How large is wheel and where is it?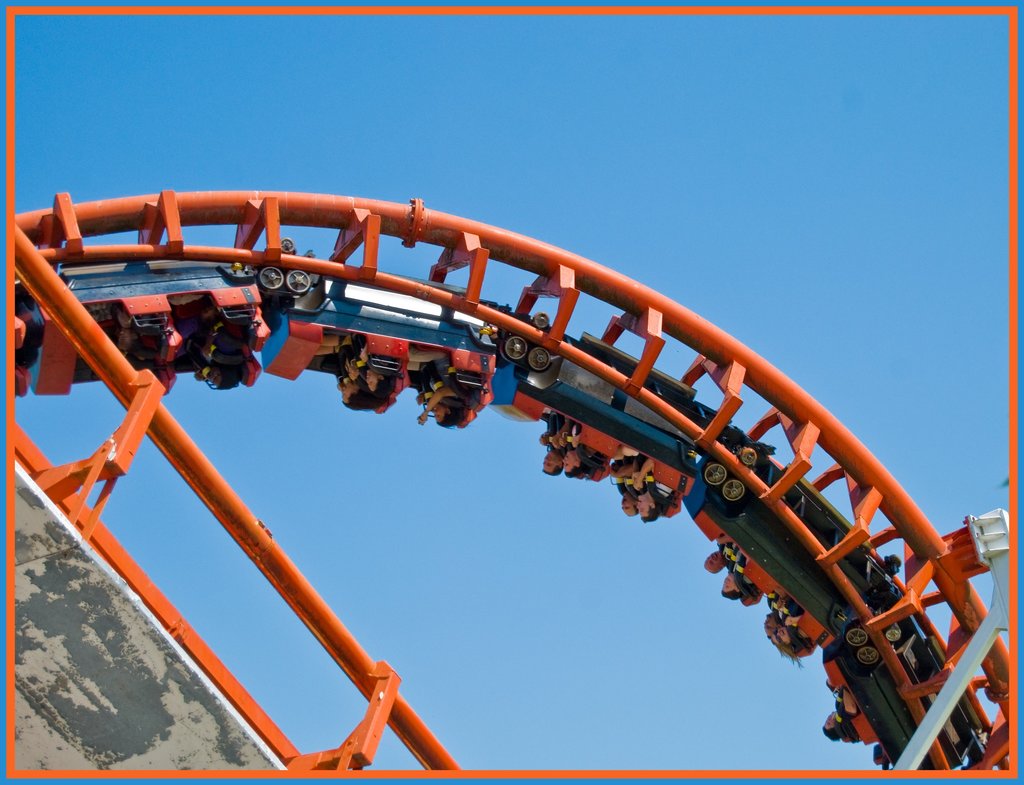
Bounding box: crop(502, 330, 523, 368).
